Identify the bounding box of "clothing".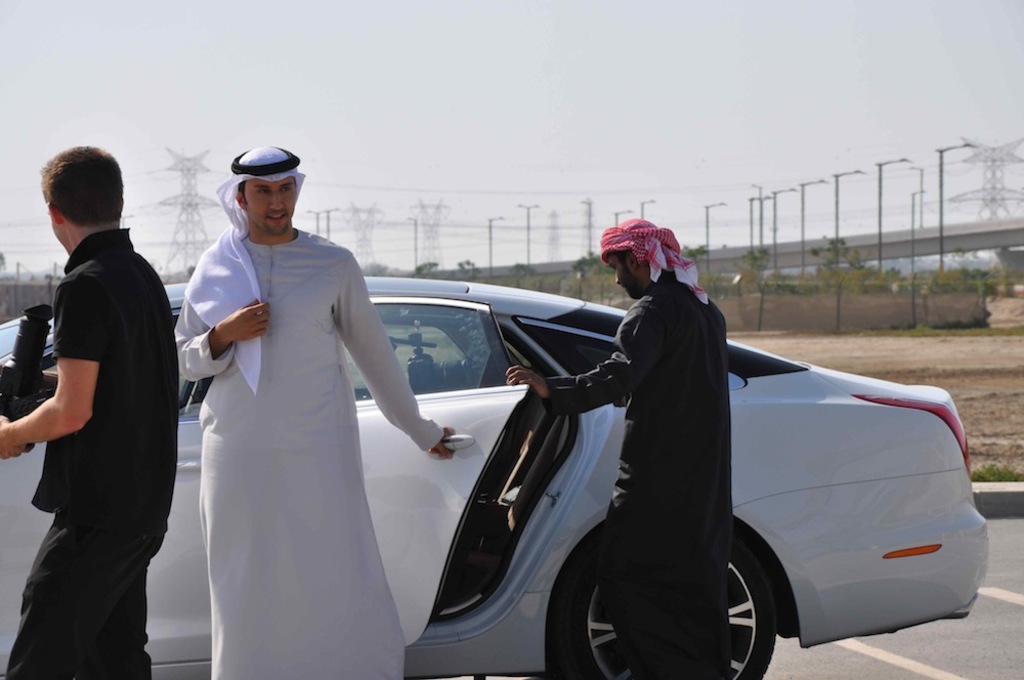
left=546, top=216, right=732, bottom=679.
